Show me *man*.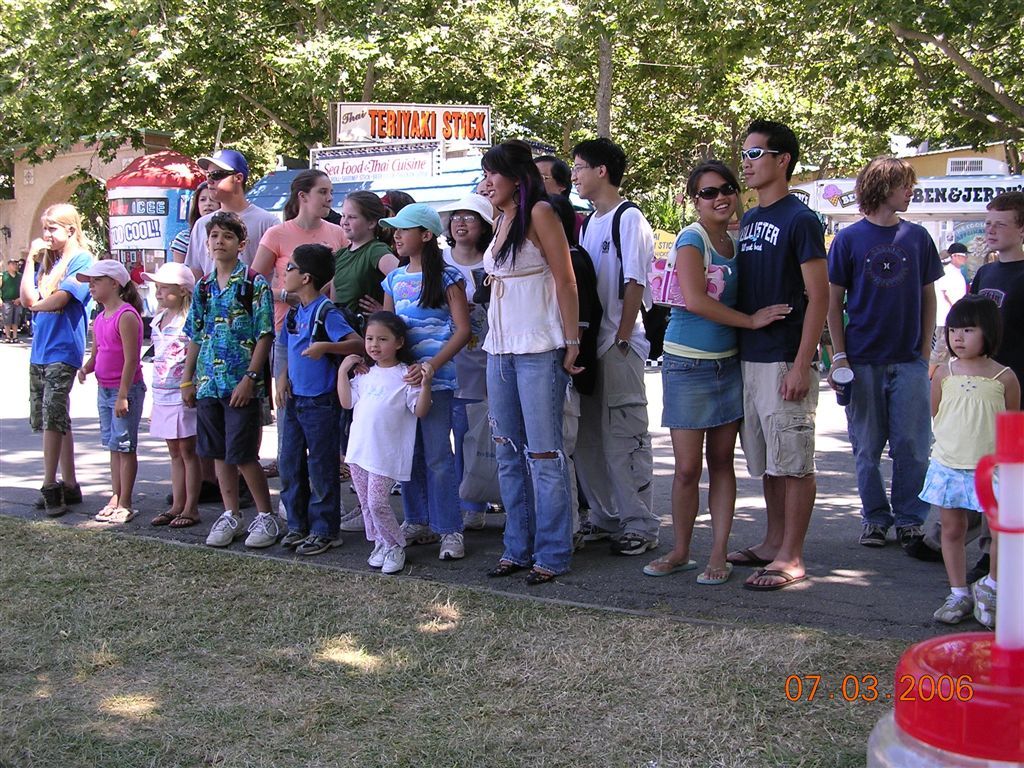
*man* is here: rect(821, 166, 956, 555).
